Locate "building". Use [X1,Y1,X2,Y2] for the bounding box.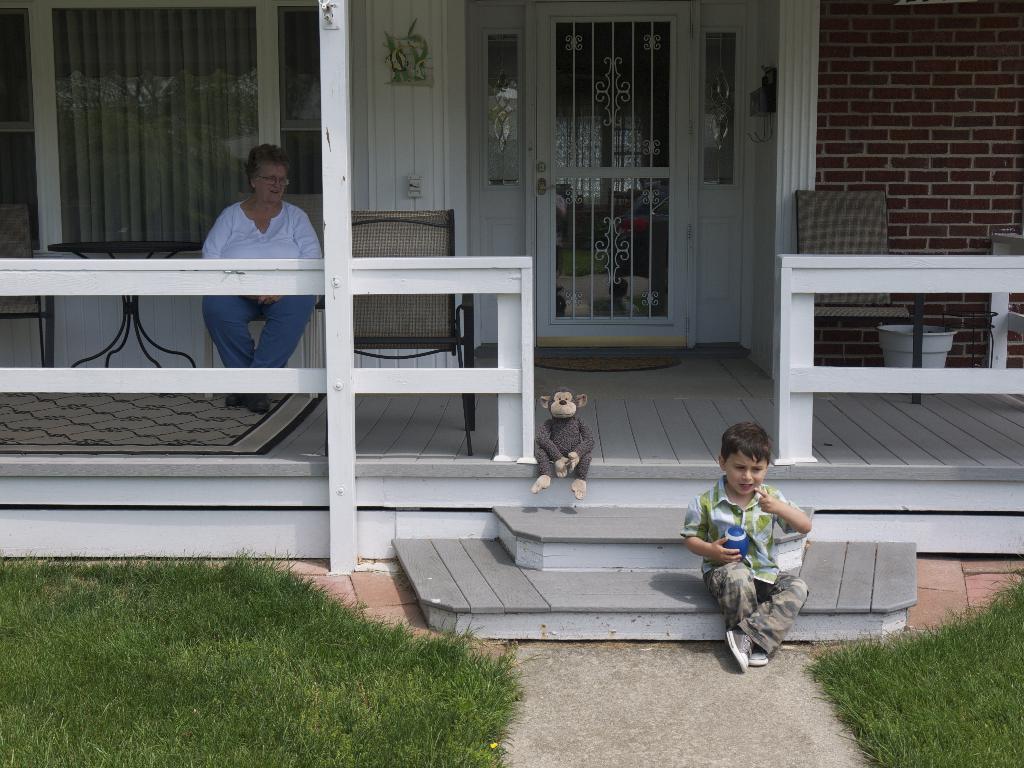
[0,2,1023,641].
